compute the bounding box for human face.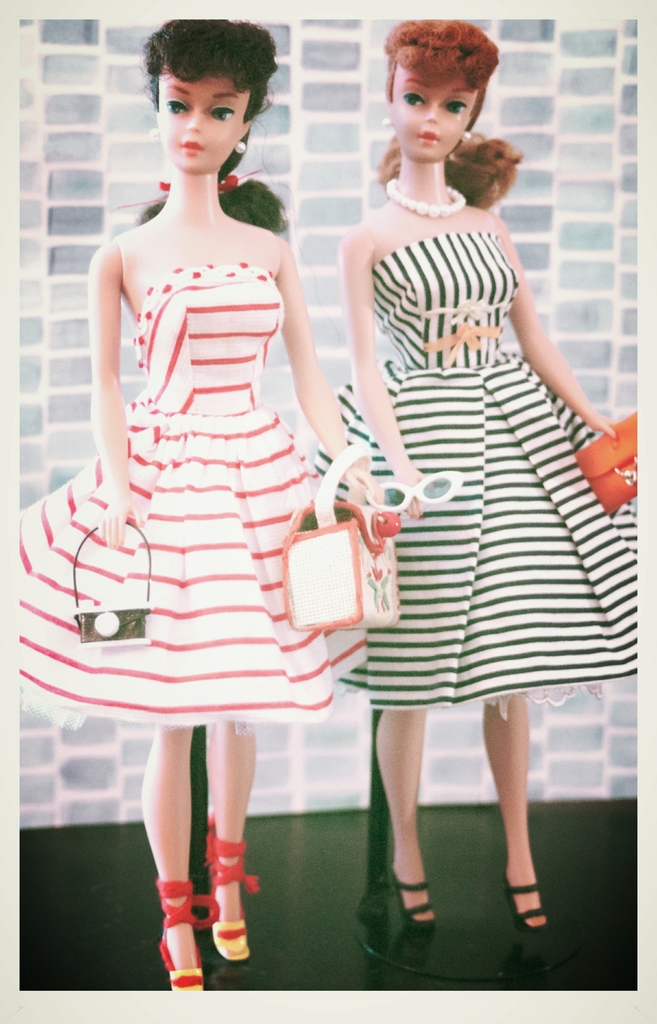
(x1=389, y1=63, x2=471, y2=161).
